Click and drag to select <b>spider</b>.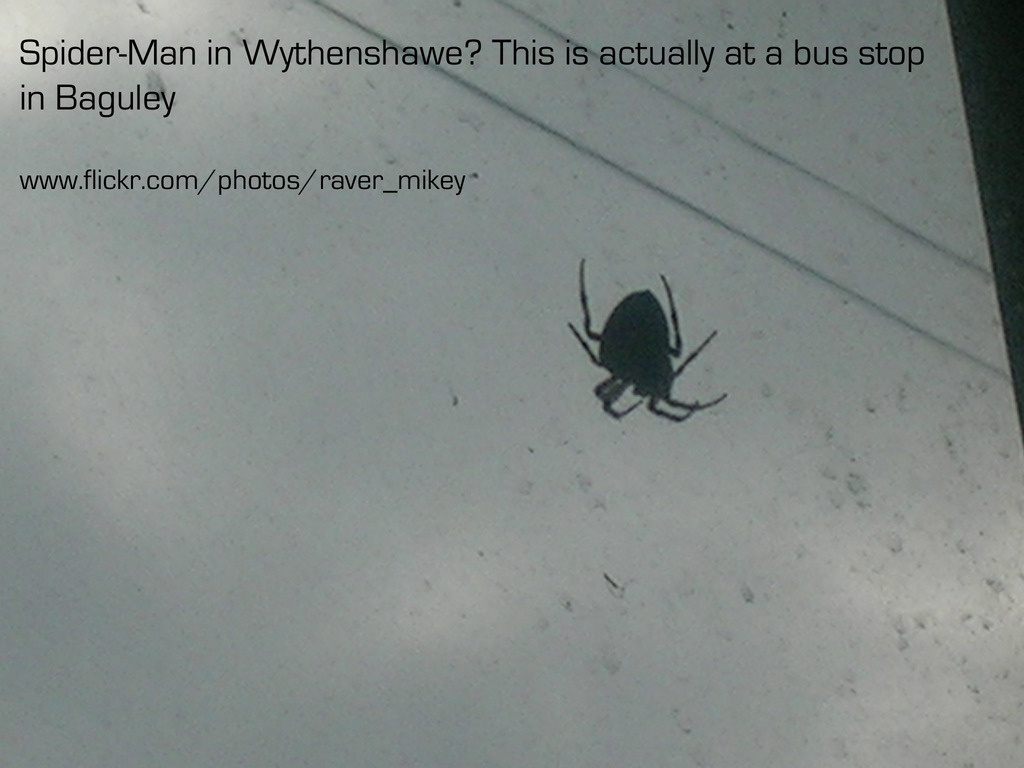
Selection: locate(571, 254, 724, 424).
